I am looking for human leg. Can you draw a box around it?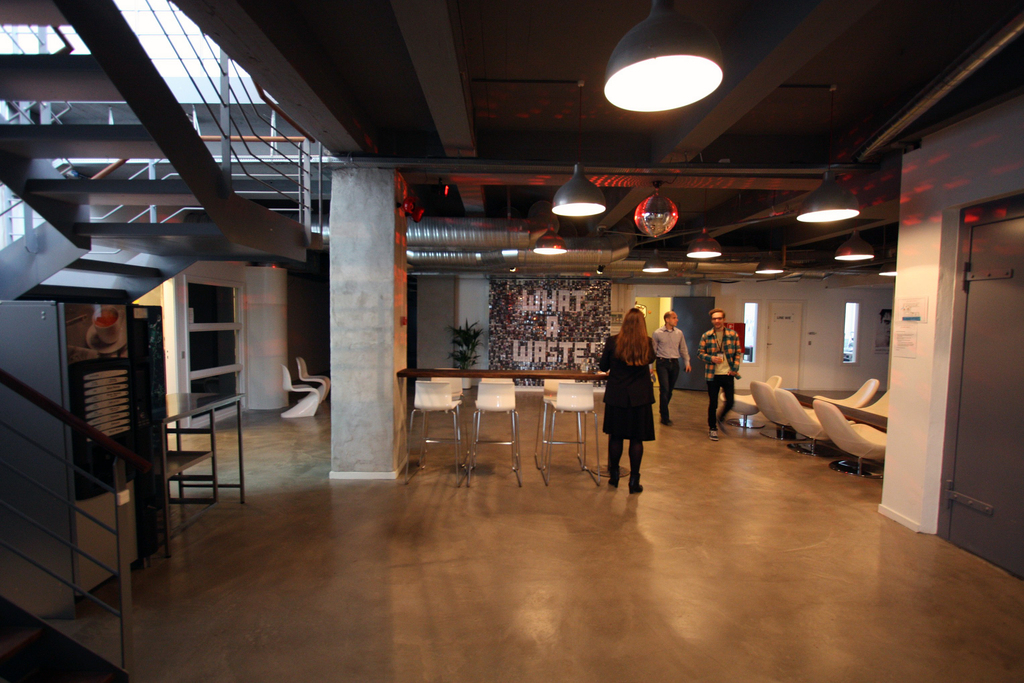
Sure, the bounding box is rect(719, 370, 735, 434).
